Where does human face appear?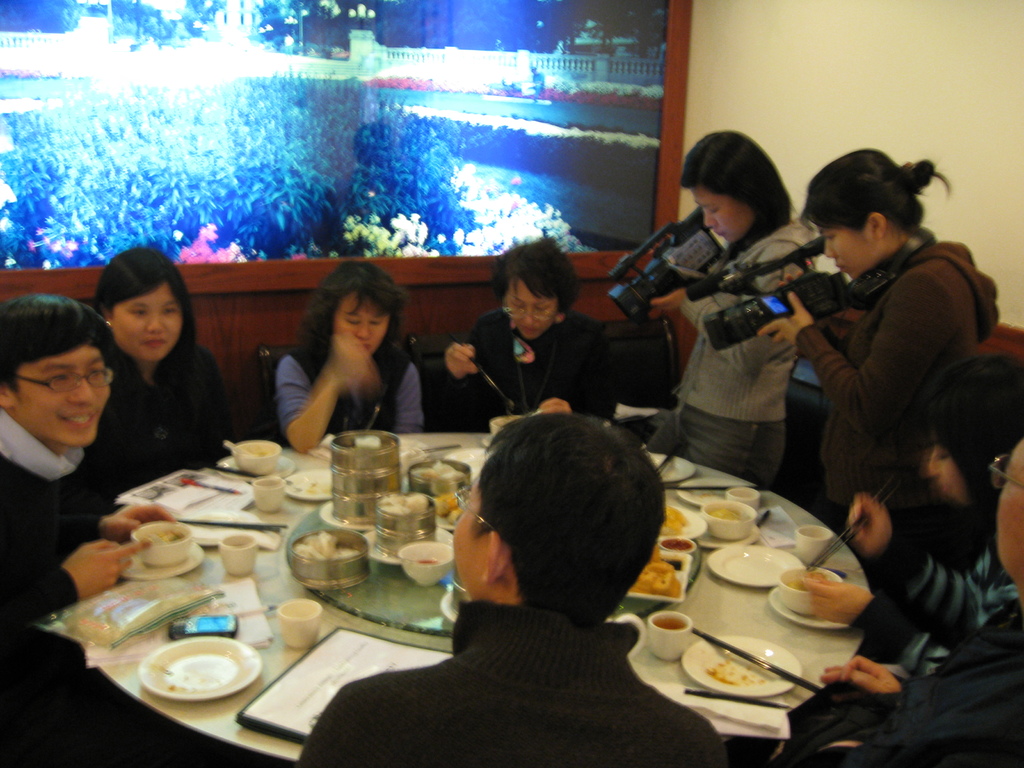
Appears at detection(17, 348, 113, 442).
